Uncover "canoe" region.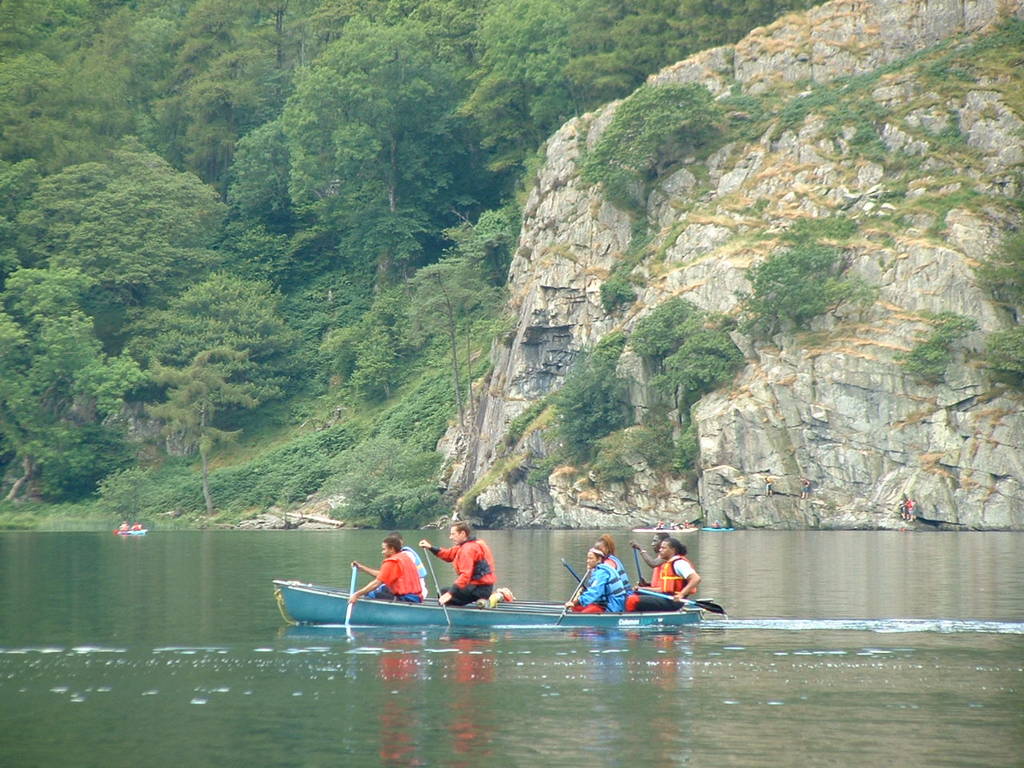
Uncovered: 281/567/722/649.
